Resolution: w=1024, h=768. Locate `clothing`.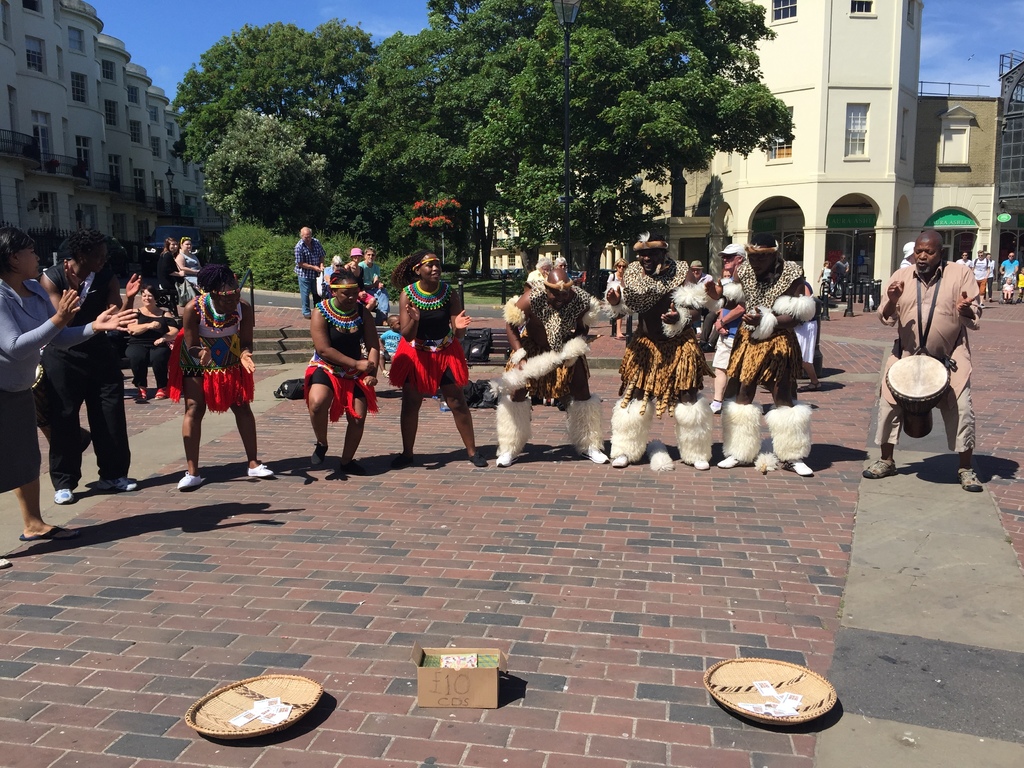
region(488, 283, 604, 458).
